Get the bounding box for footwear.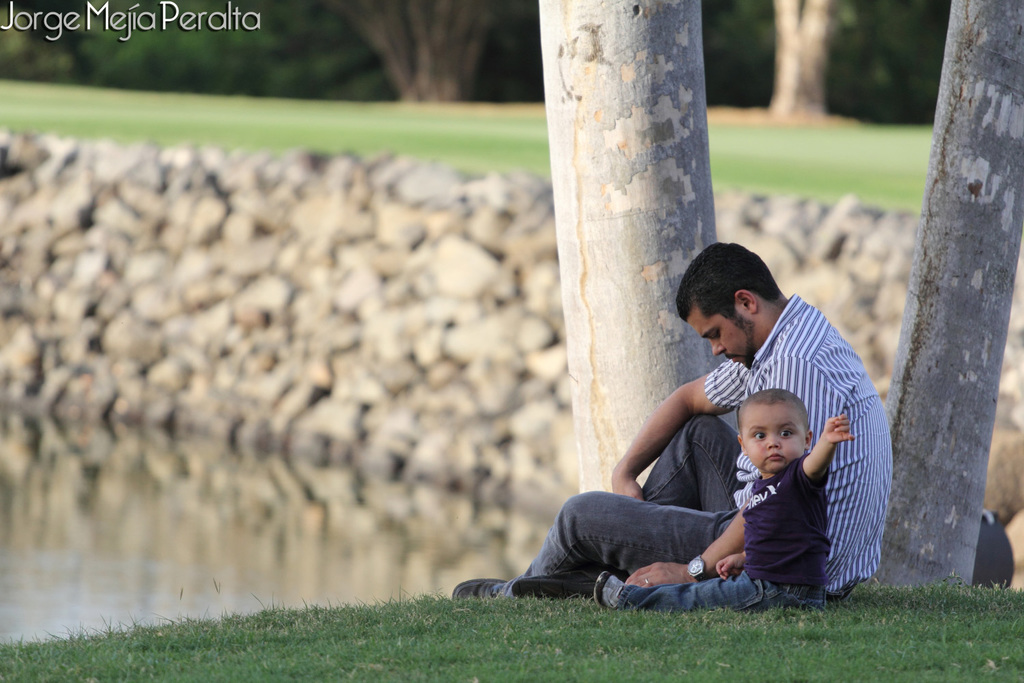
(left=510, top=570, right=597, bottom=600).
